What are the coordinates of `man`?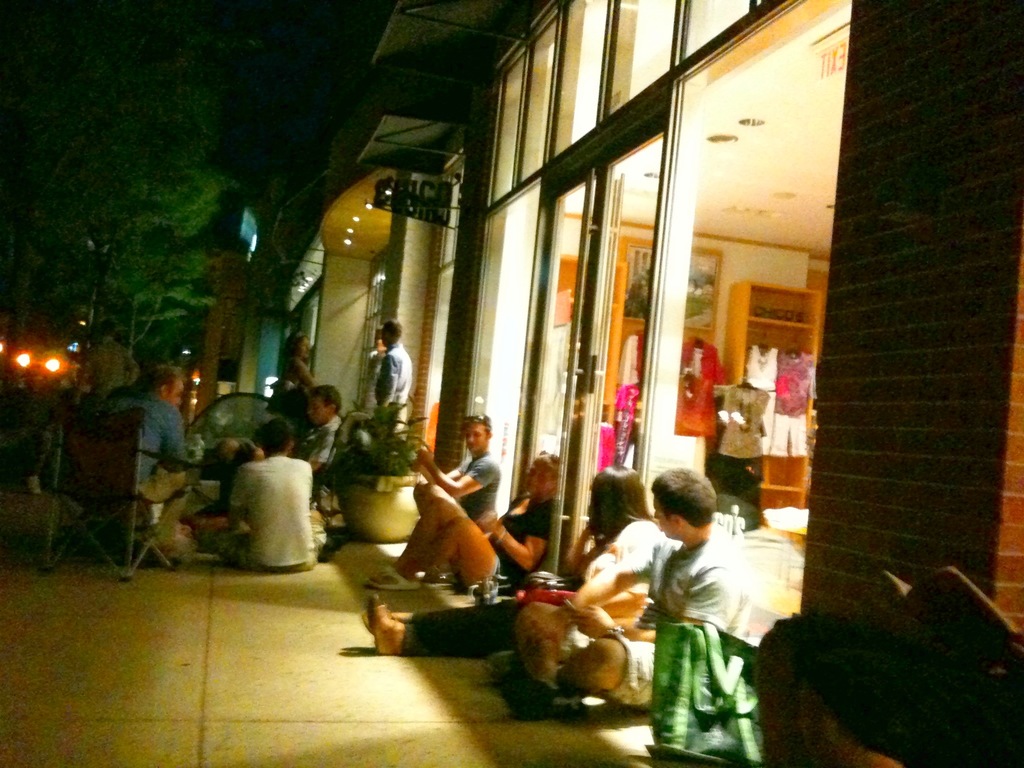
303 383 358 486.
